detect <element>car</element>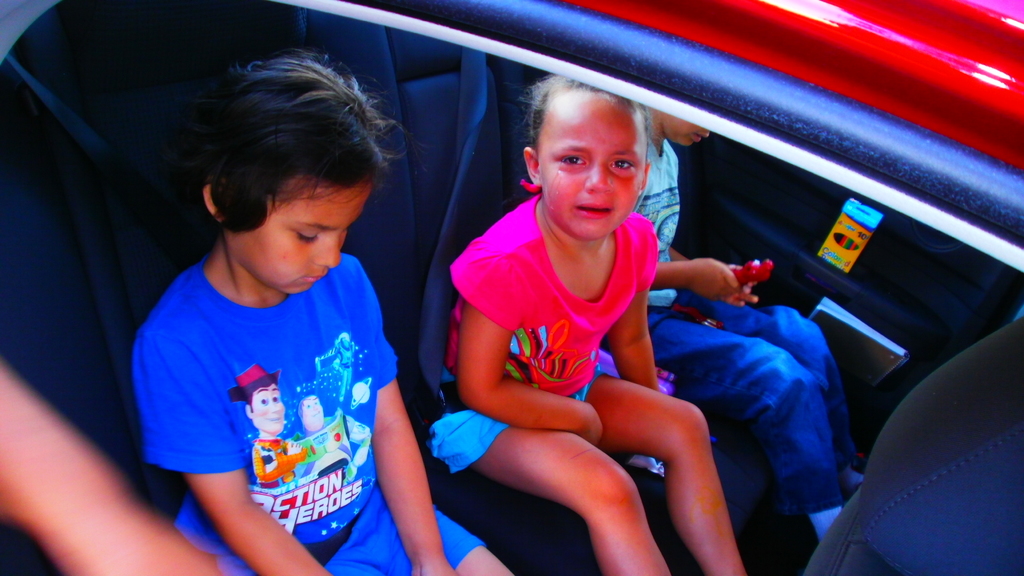
left=0, top=0, right=1021, bottom=575
